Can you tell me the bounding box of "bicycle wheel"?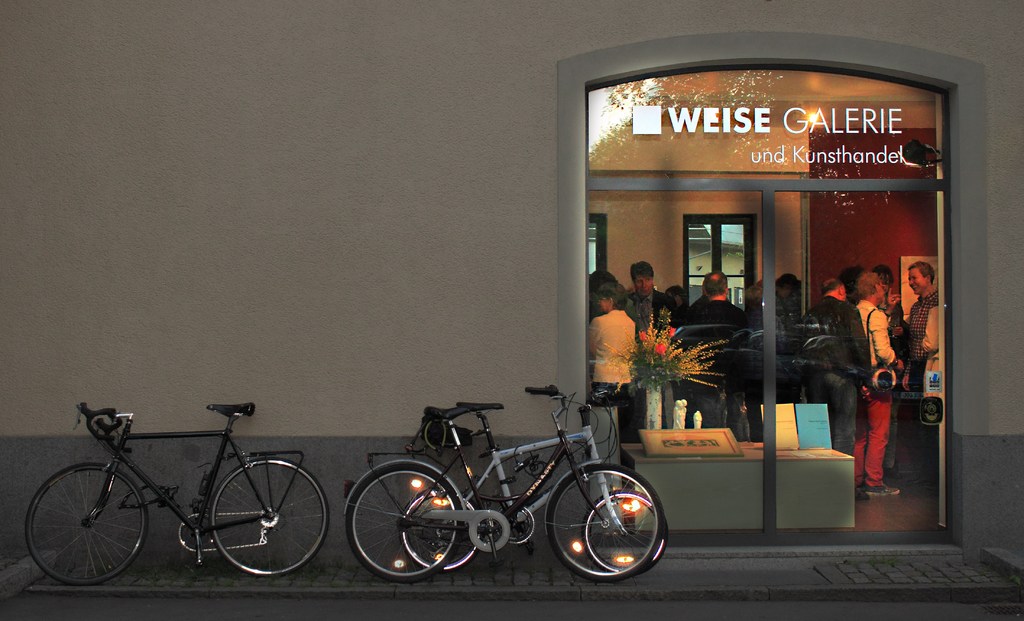
l=344, t=463, r=464, b=580.
